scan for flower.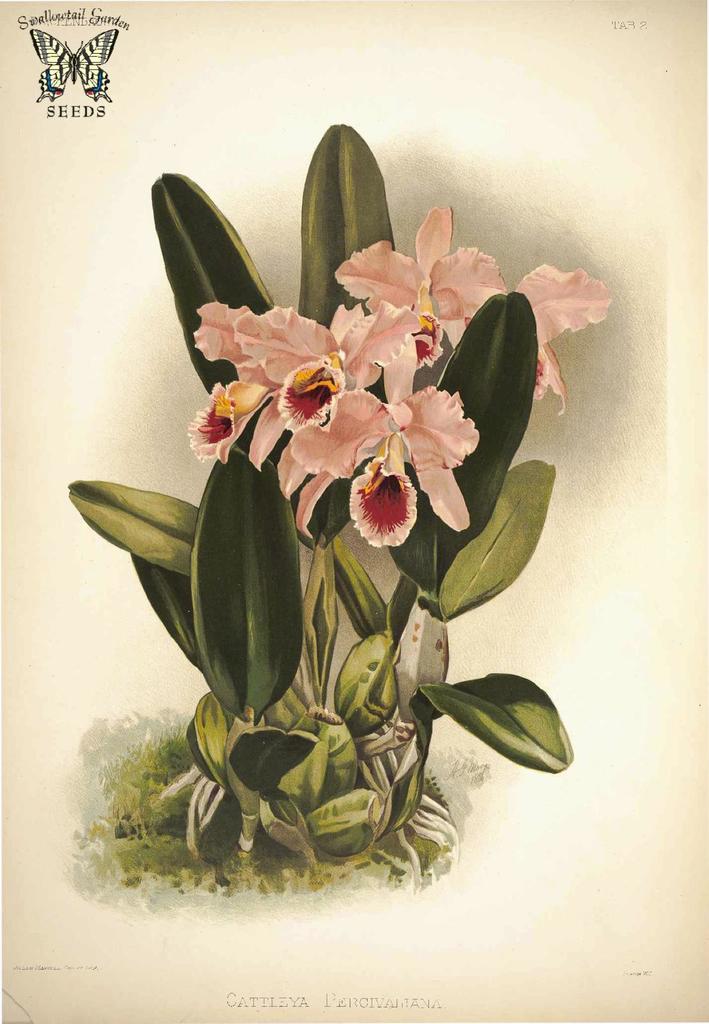
Scan result: bbox(338, 446, 422, 548).
